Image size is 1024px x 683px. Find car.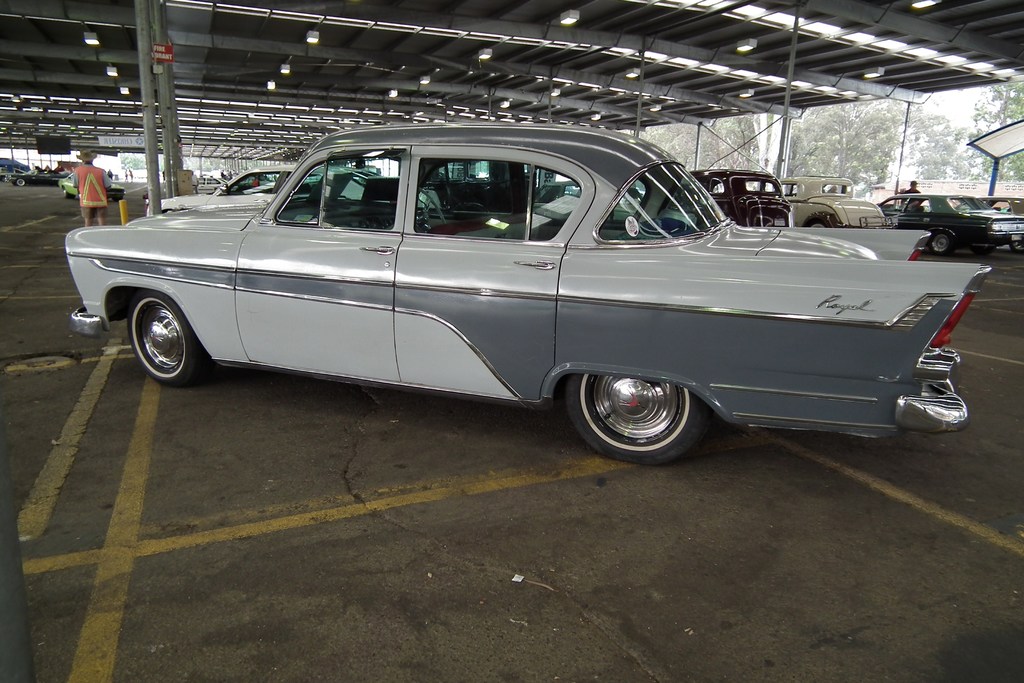
x1=0 y1=168 x2=8 y2=184.
